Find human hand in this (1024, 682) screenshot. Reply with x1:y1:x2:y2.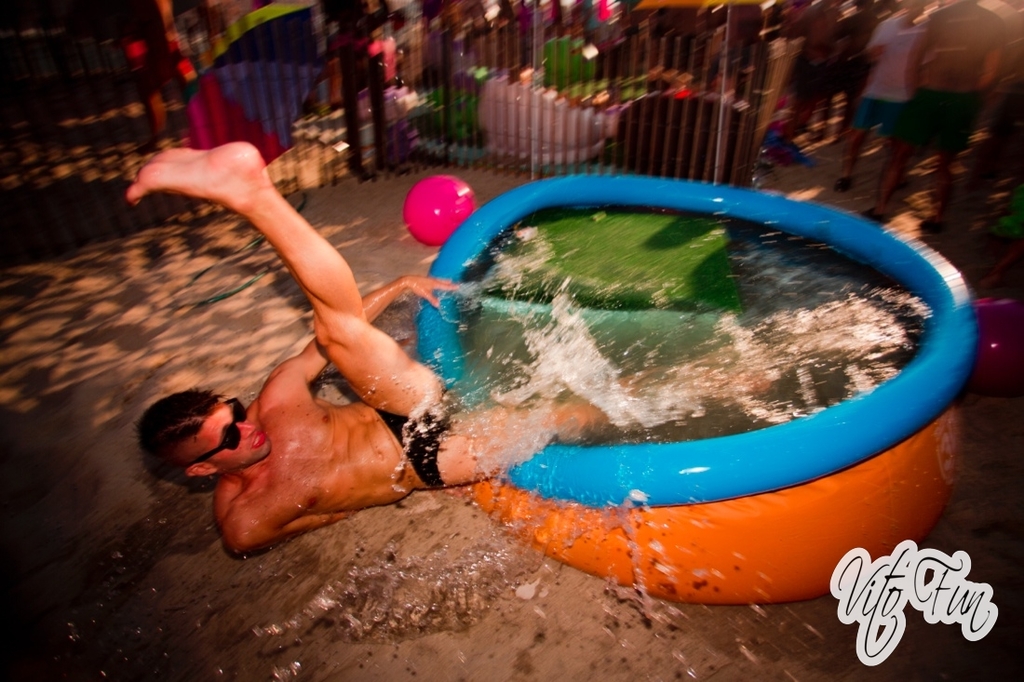
399:273:466:311.
